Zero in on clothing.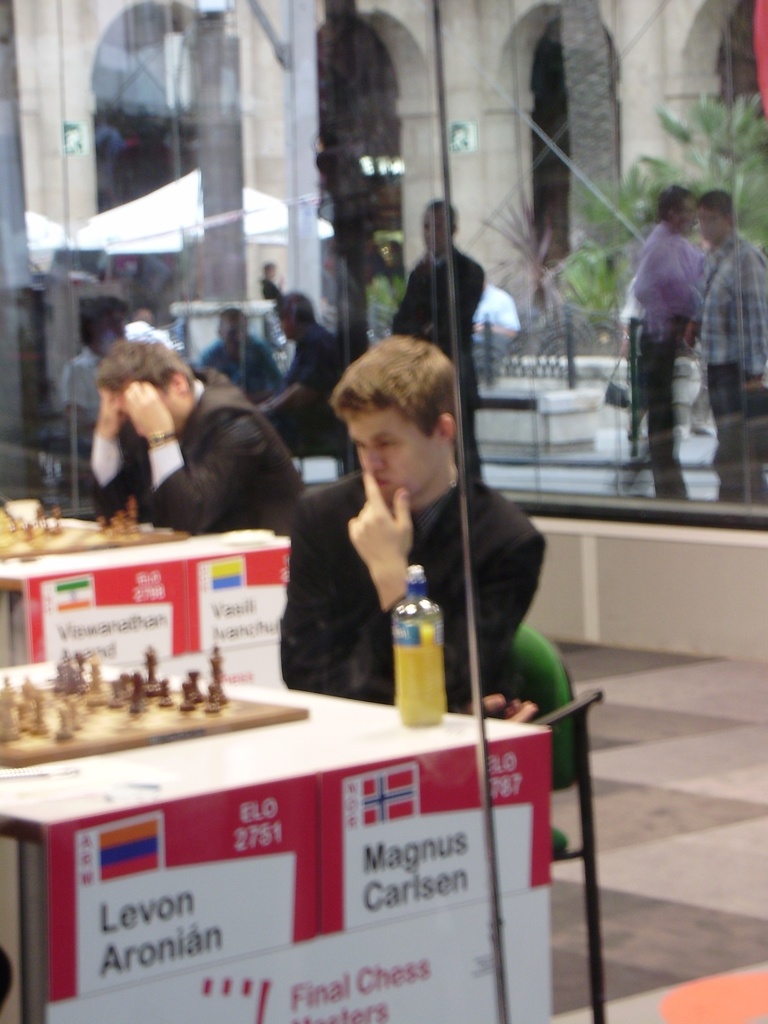
Zeroed in: rect(387, 243, 488, 483).
